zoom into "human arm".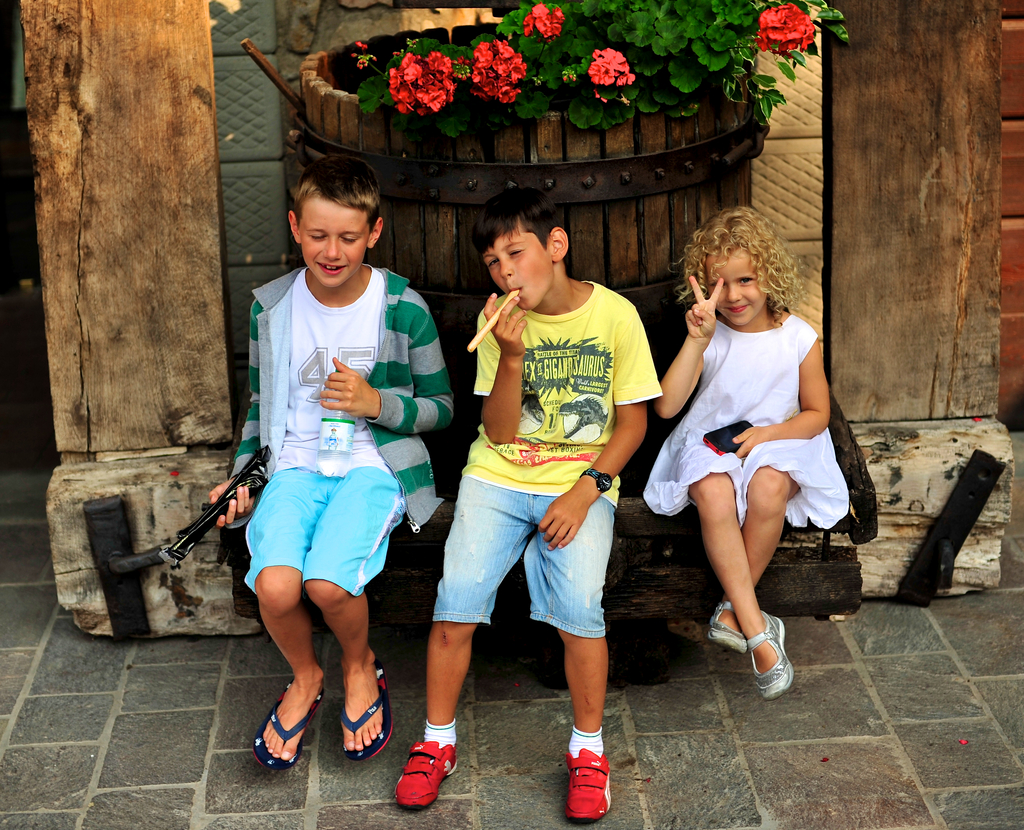
Zoom target: box=[206, 302, 286, 525].
